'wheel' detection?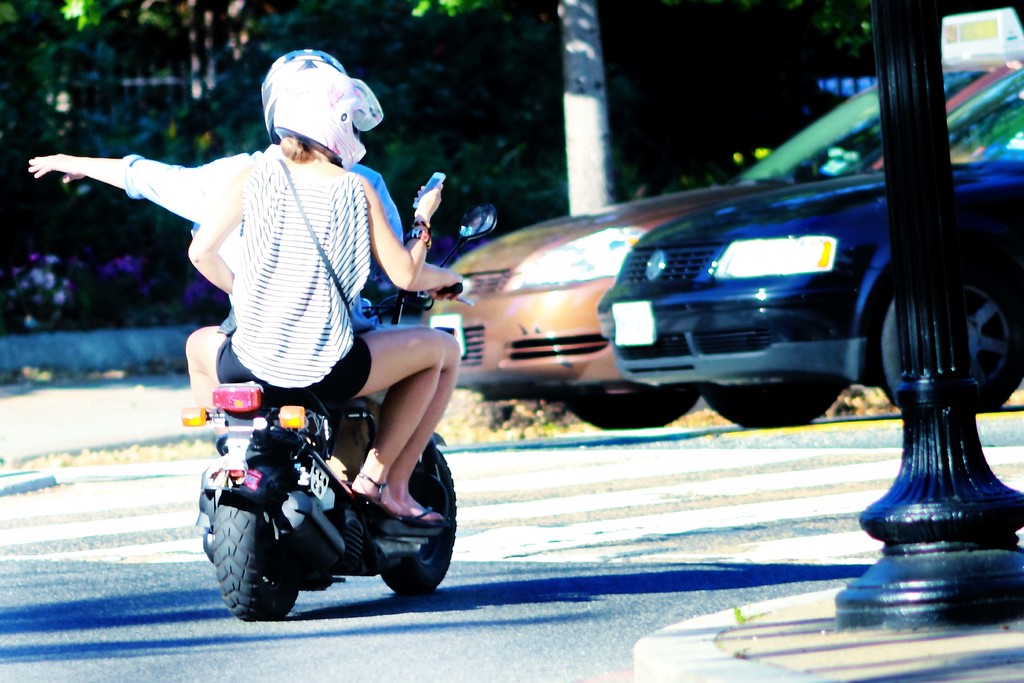
x1=376 y1=447 x2=462 y2=593
